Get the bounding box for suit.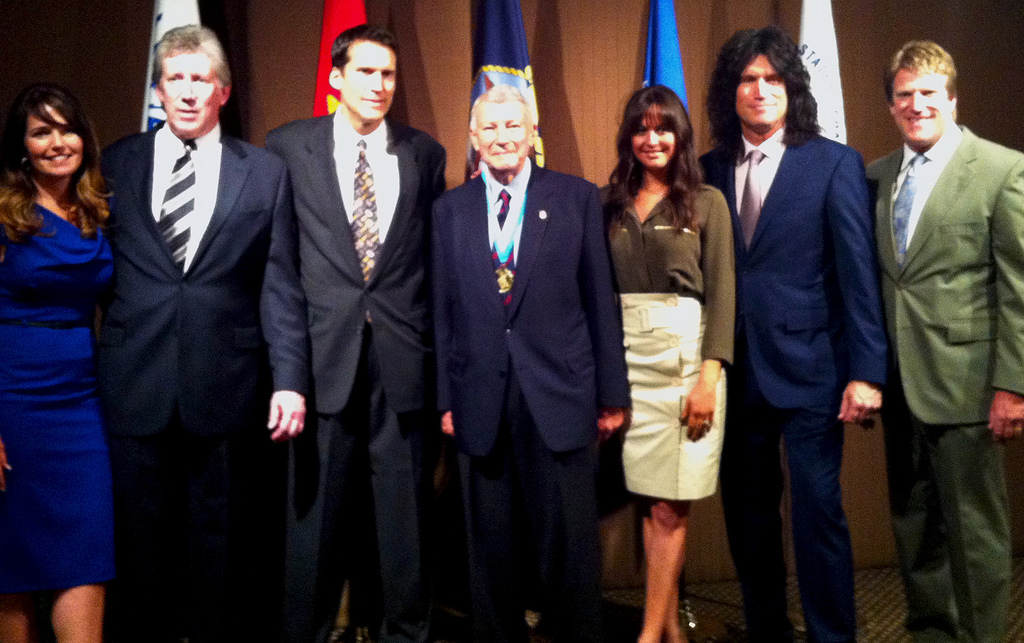
box(430, 153, 635, 642).
